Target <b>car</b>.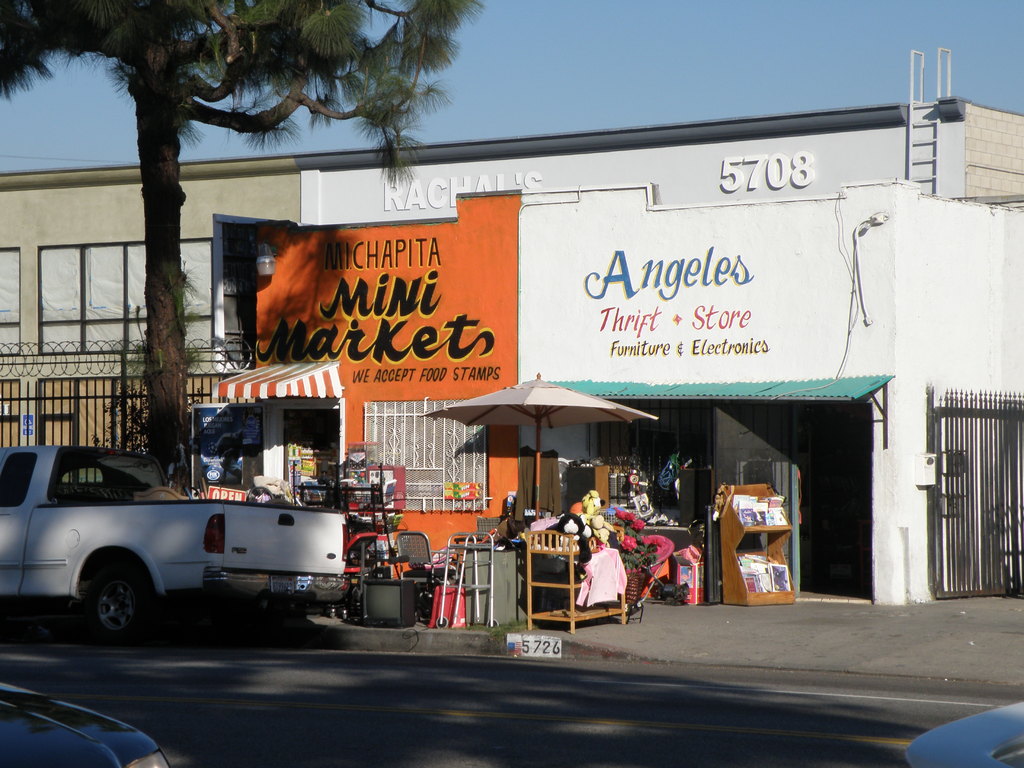
Target region: detection(0, 678, 170, 767).
